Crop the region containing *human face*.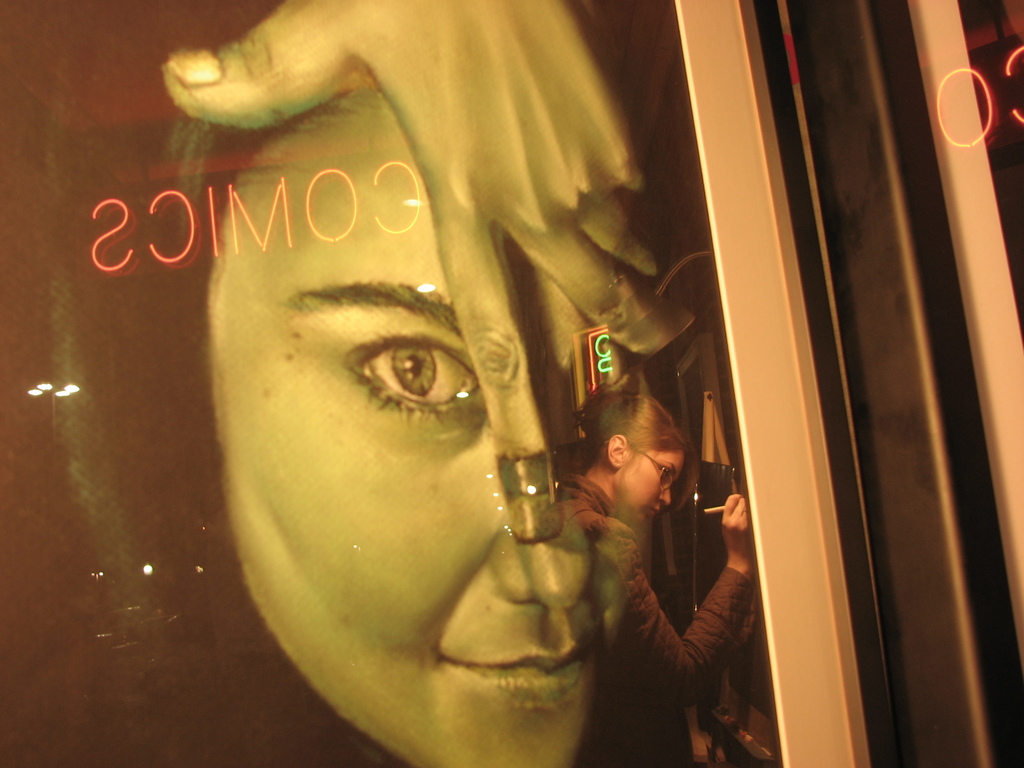
Crop region: (620,451,687,531).
